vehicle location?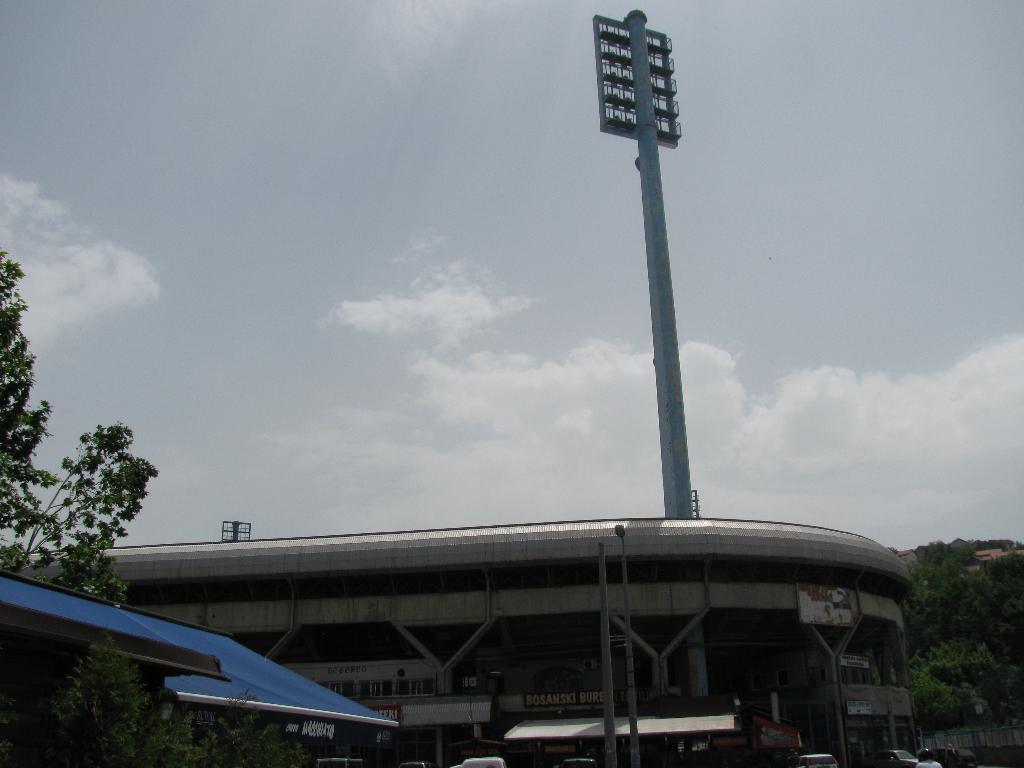
crop(795, 755, 840, 767)
